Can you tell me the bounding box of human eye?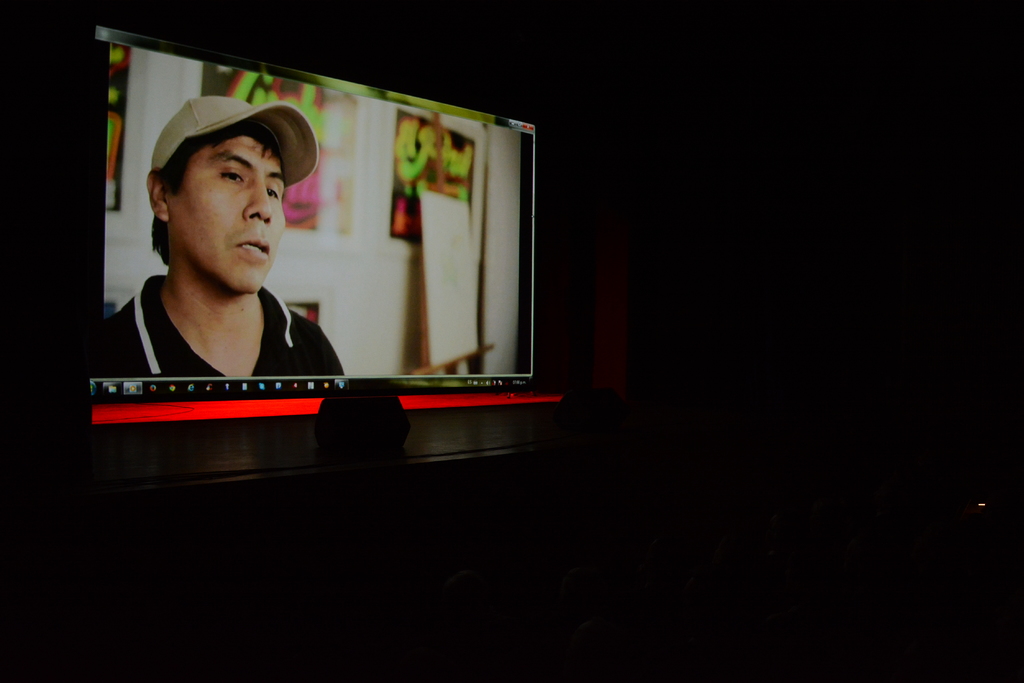
Rect(218, 167, 246, 184).
